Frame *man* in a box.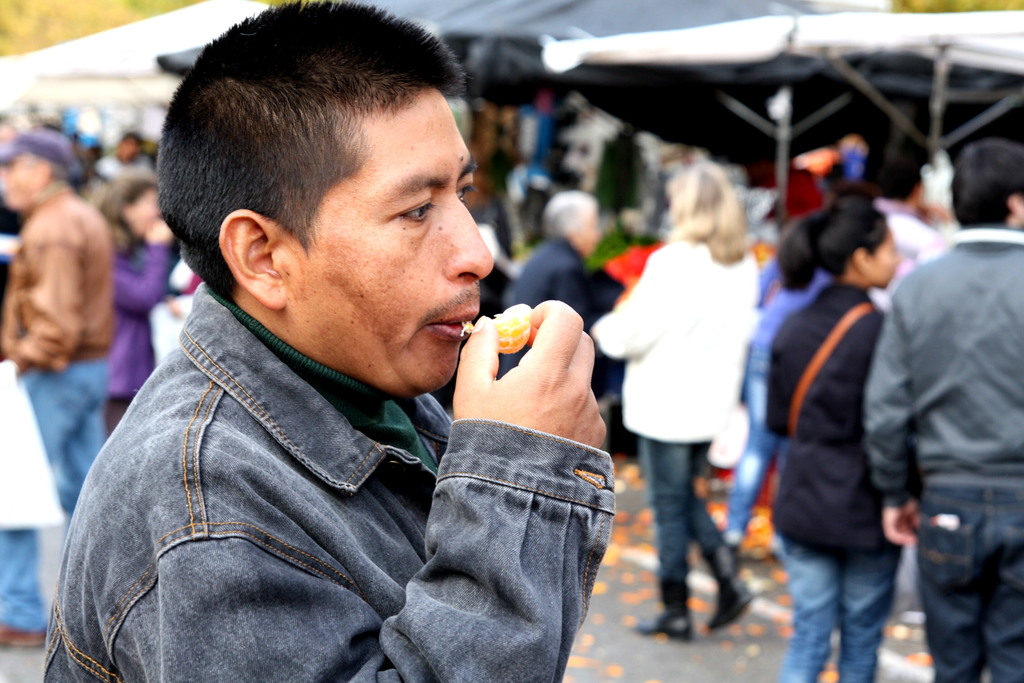
[left=865, top=142, right=1023, bottom=682].
